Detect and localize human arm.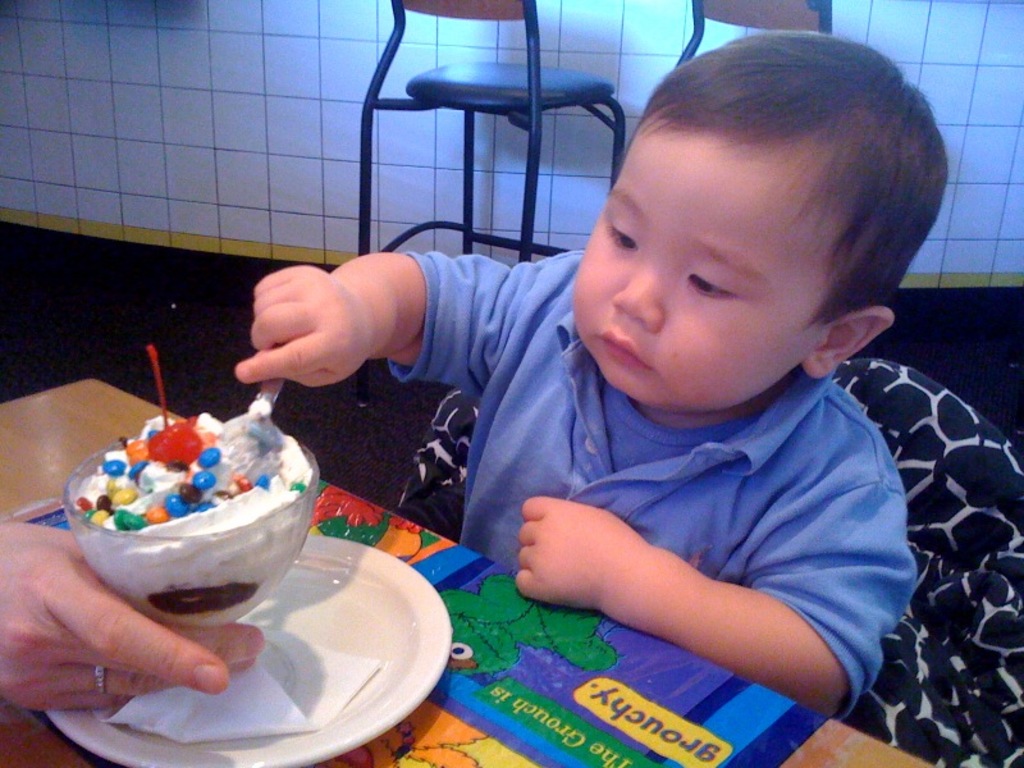
Localized at [241, 253, 556, 385].
